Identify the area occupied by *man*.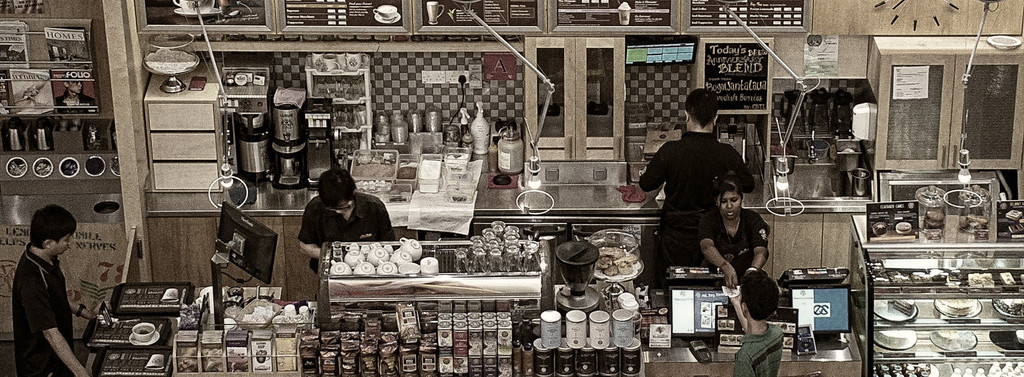
Area: 637, 87, 757, 271.
